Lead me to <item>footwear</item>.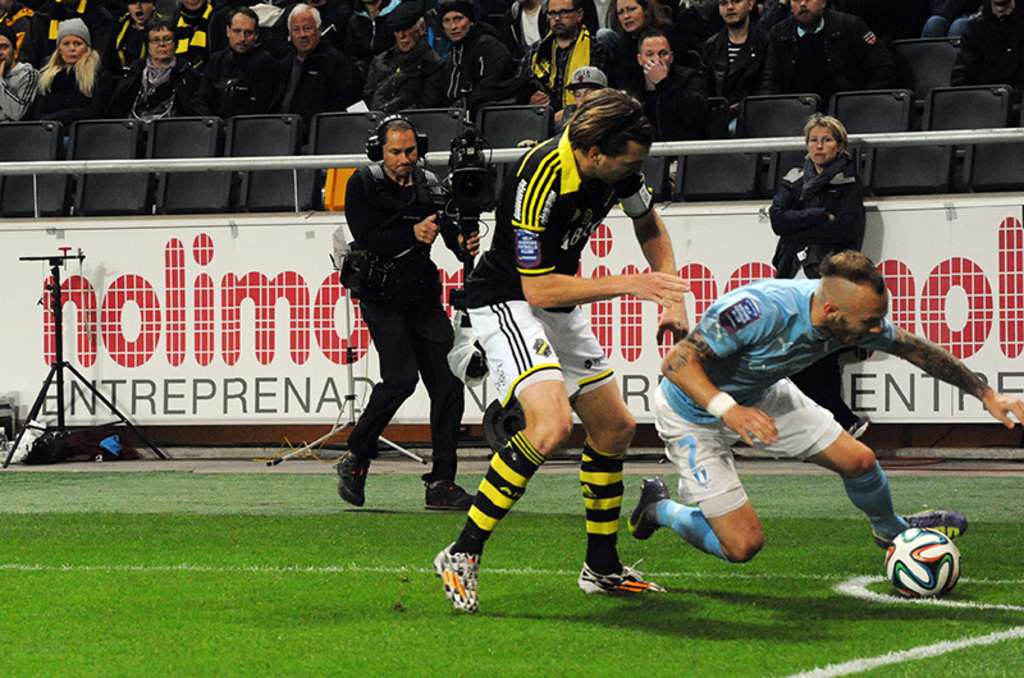
Lead to crop(869, 509, 966, 544).
